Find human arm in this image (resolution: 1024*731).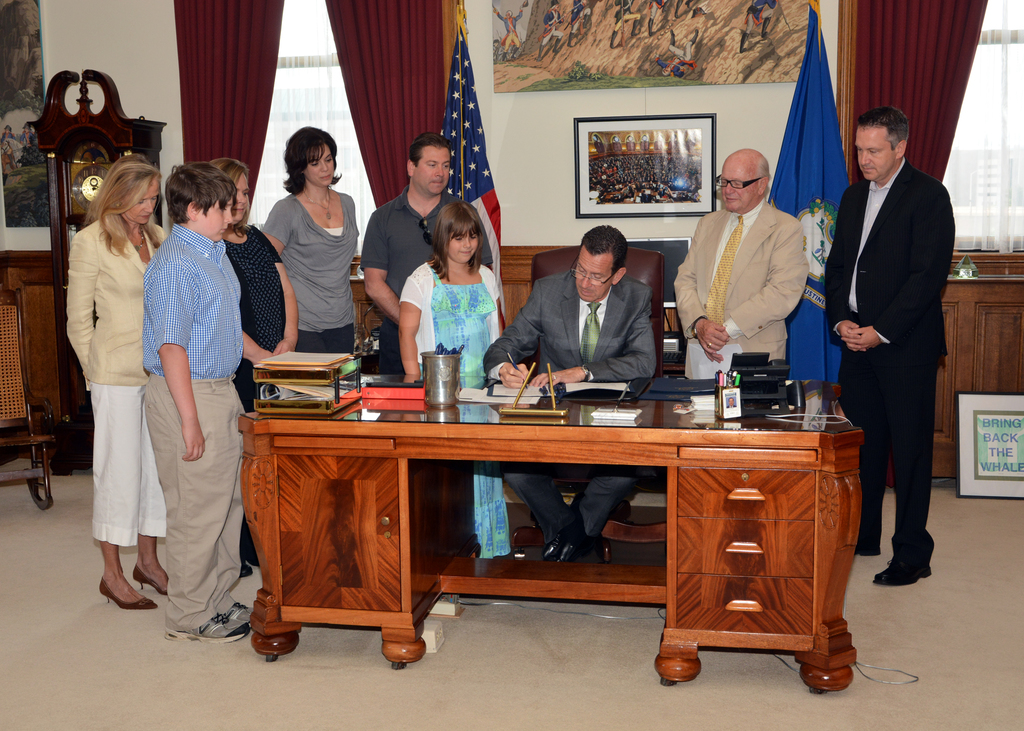
pyautogui.locateOnScreen(239, 330, 274, 371).
